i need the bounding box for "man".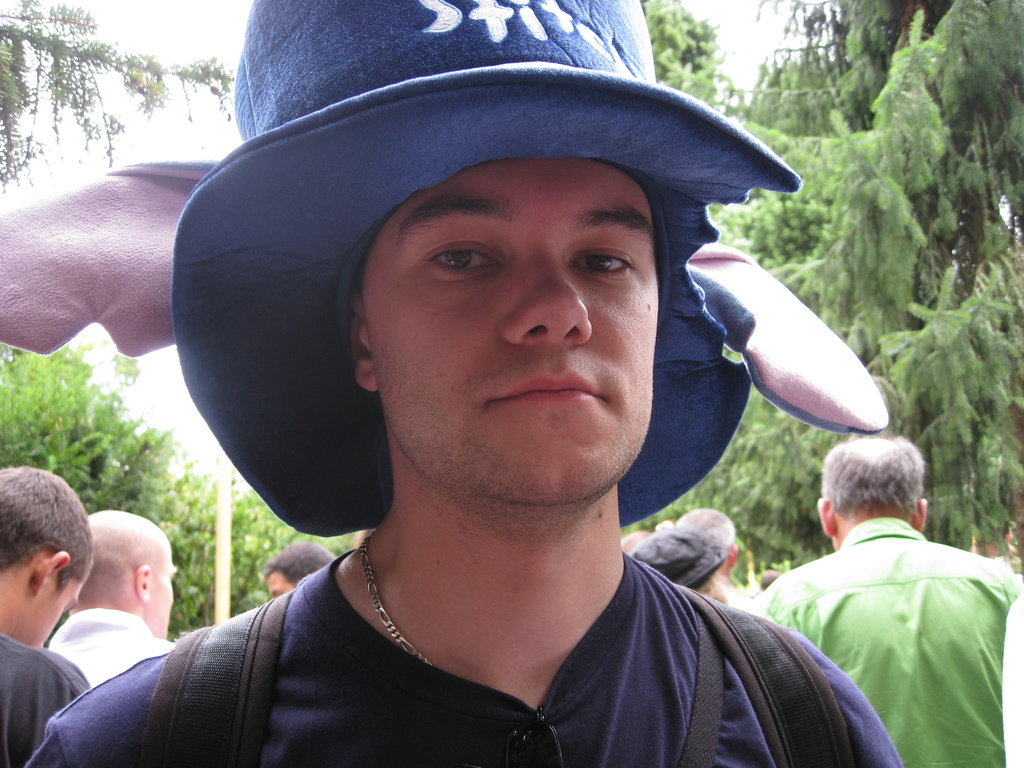
Here it is: left=93, top=0, right=938, bottom=767.
